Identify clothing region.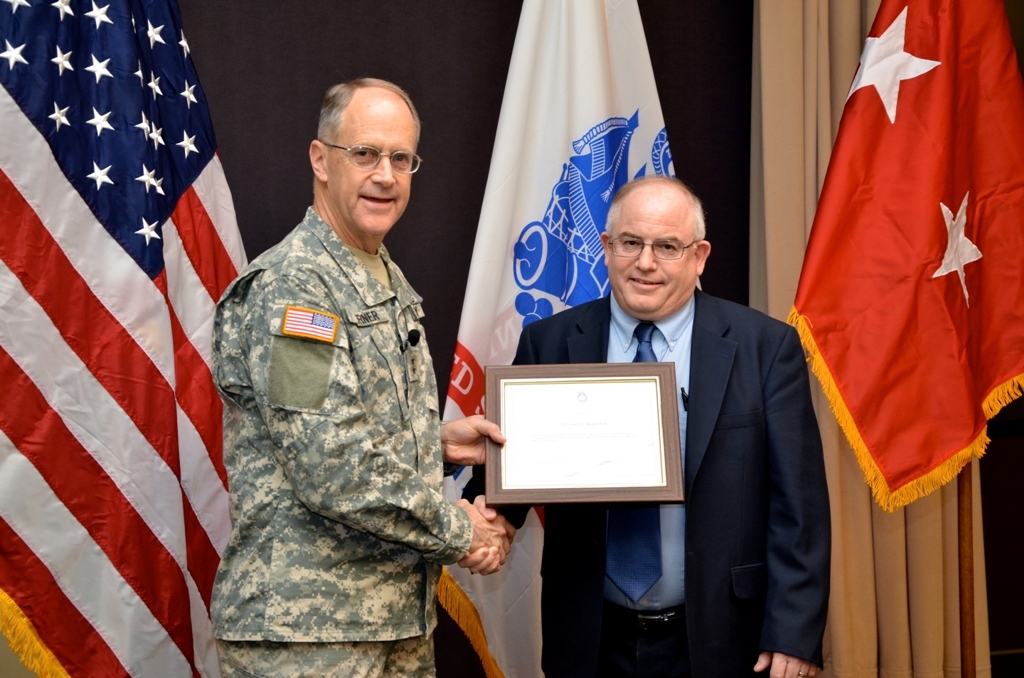
Region: 456/285/832/677.
